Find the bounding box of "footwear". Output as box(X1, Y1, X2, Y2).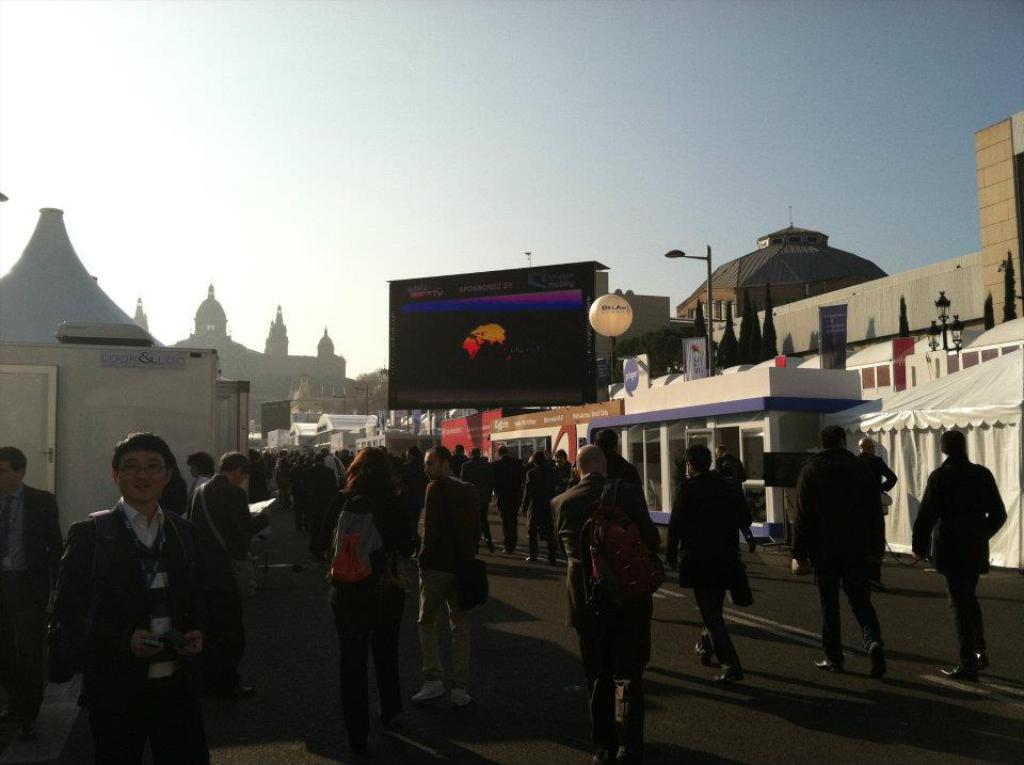
box(715, 665, 746, 680).
